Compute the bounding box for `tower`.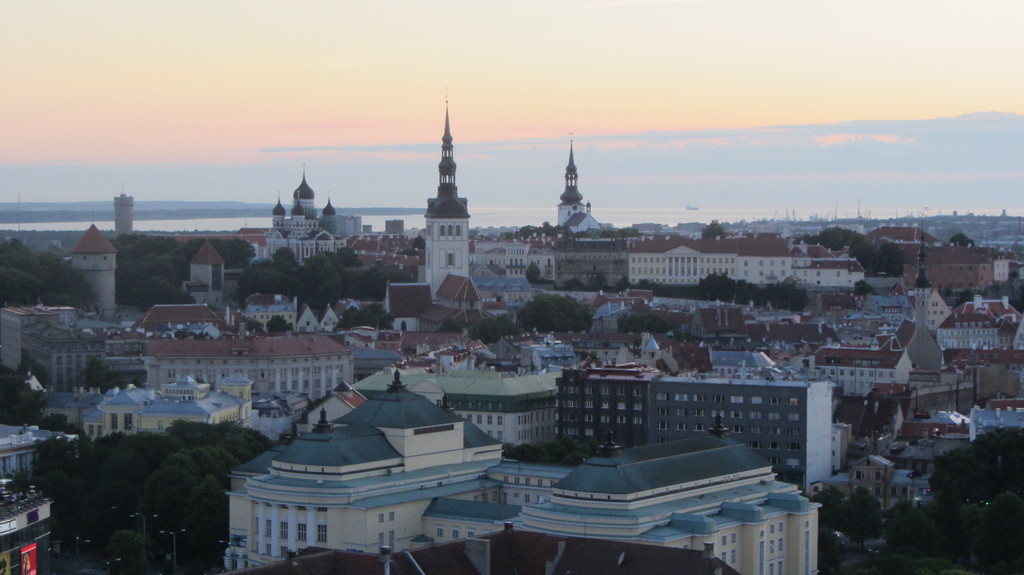
bbox=(73, 223, 114, 304).
